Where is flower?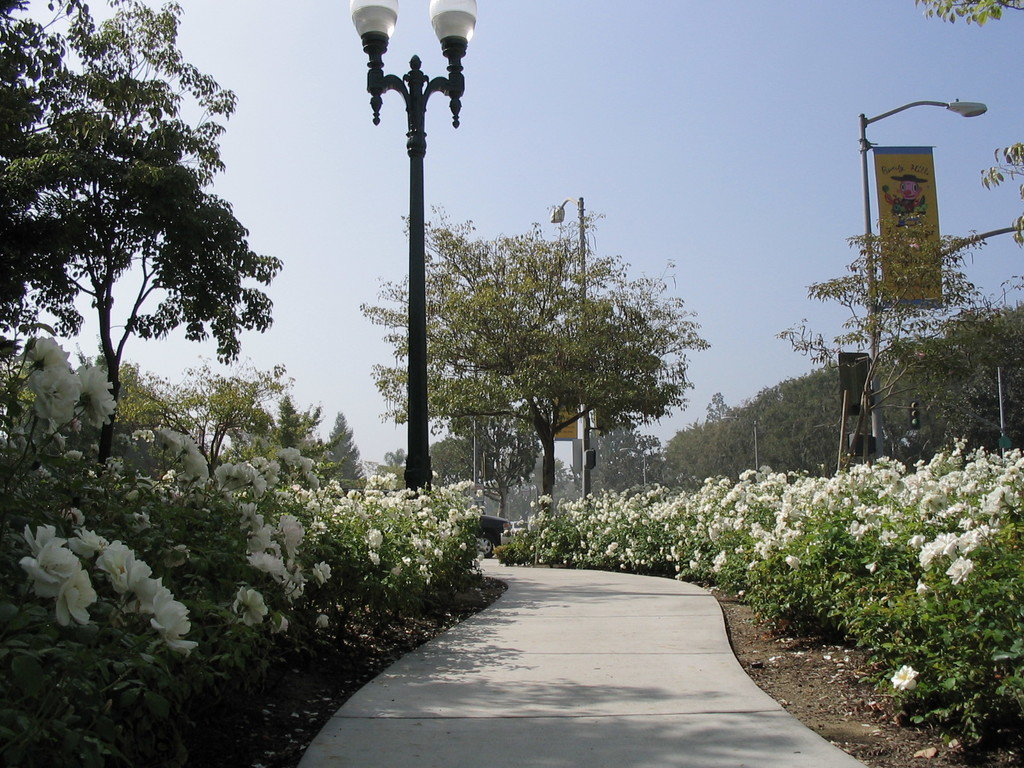
BBox(70, 360, 117, 427).
